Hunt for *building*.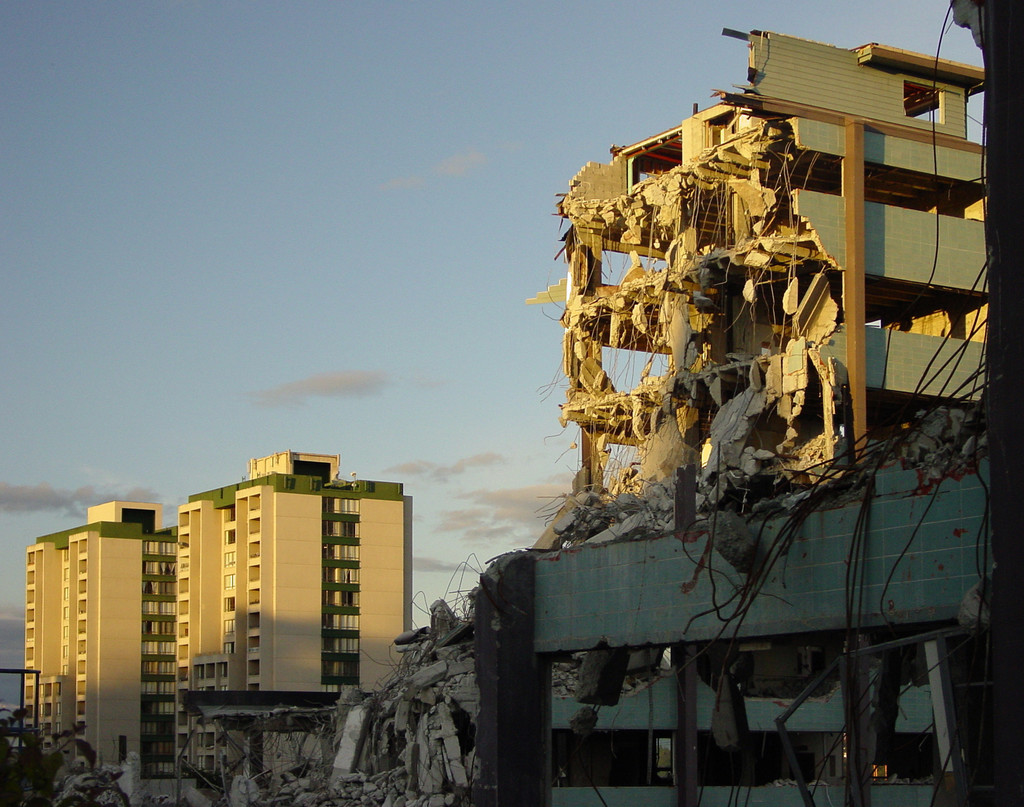
Hunted down at detection(20, 449, 413, 800).
